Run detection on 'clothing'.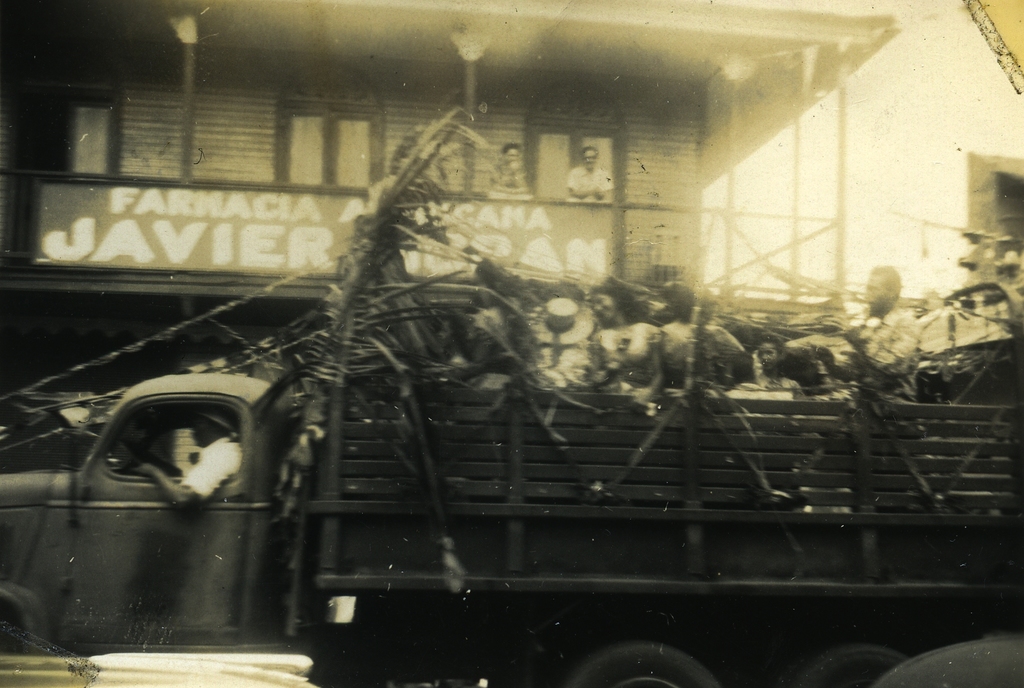
Result: [x1=173, y1=428, x2=241, y2=501].
